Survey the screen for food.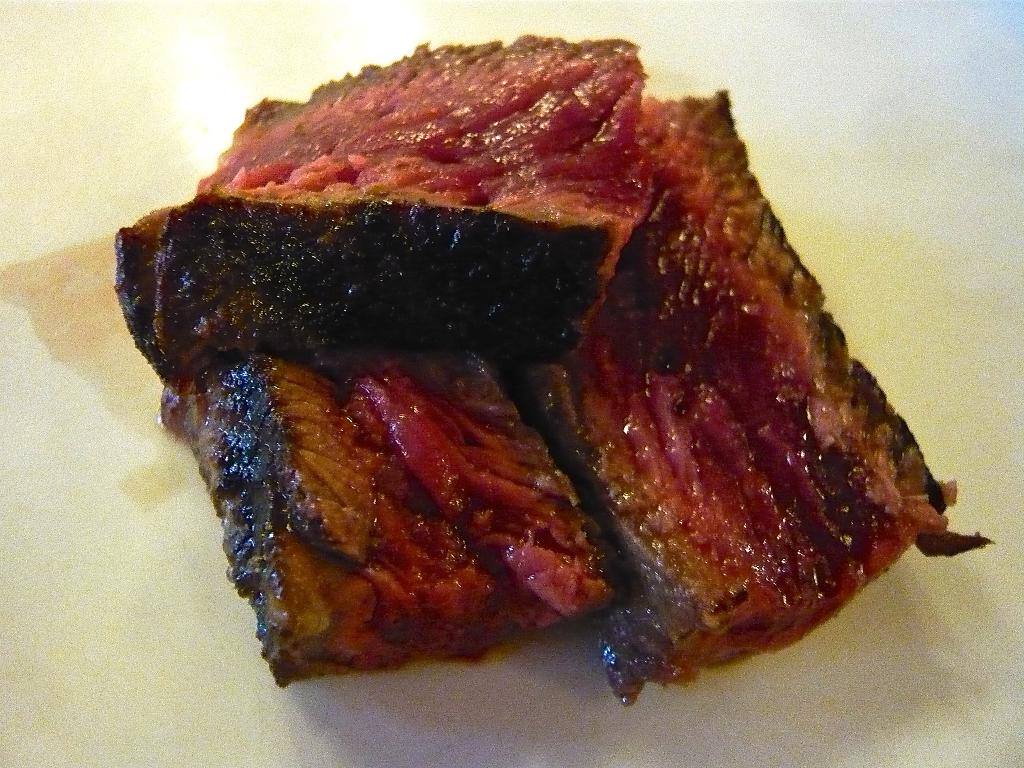
Survey found: [x1=115, y1=212, x2=177, y2=388].
